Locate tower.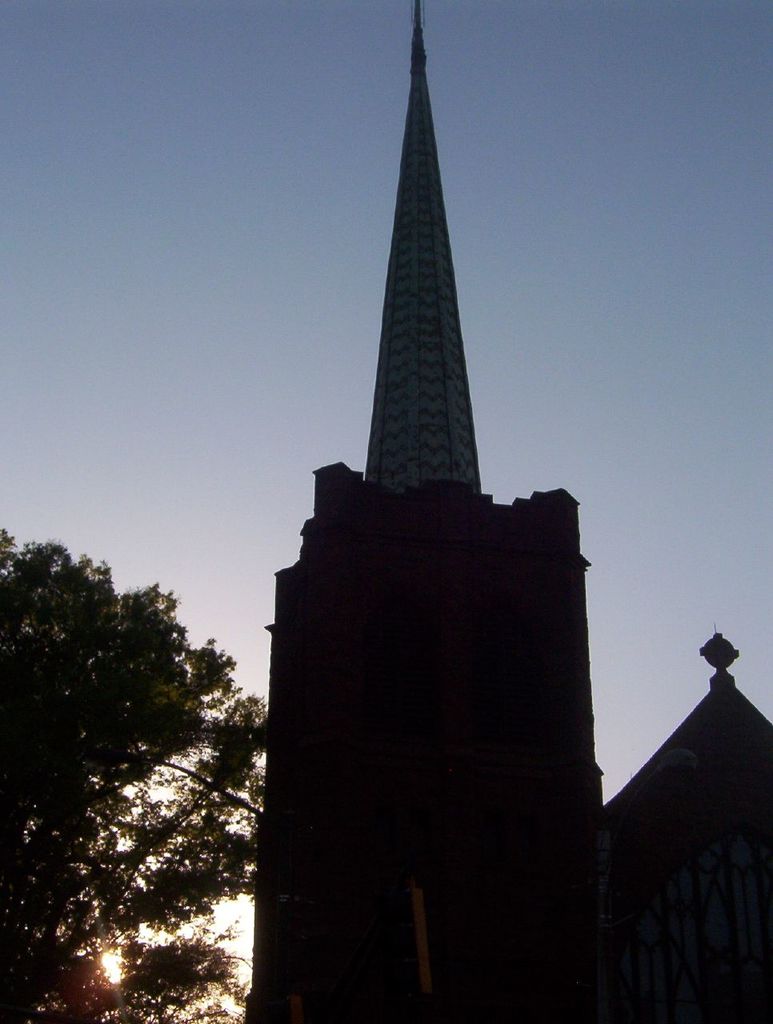
Bounding box: box=[286, 0, 568, 933].
